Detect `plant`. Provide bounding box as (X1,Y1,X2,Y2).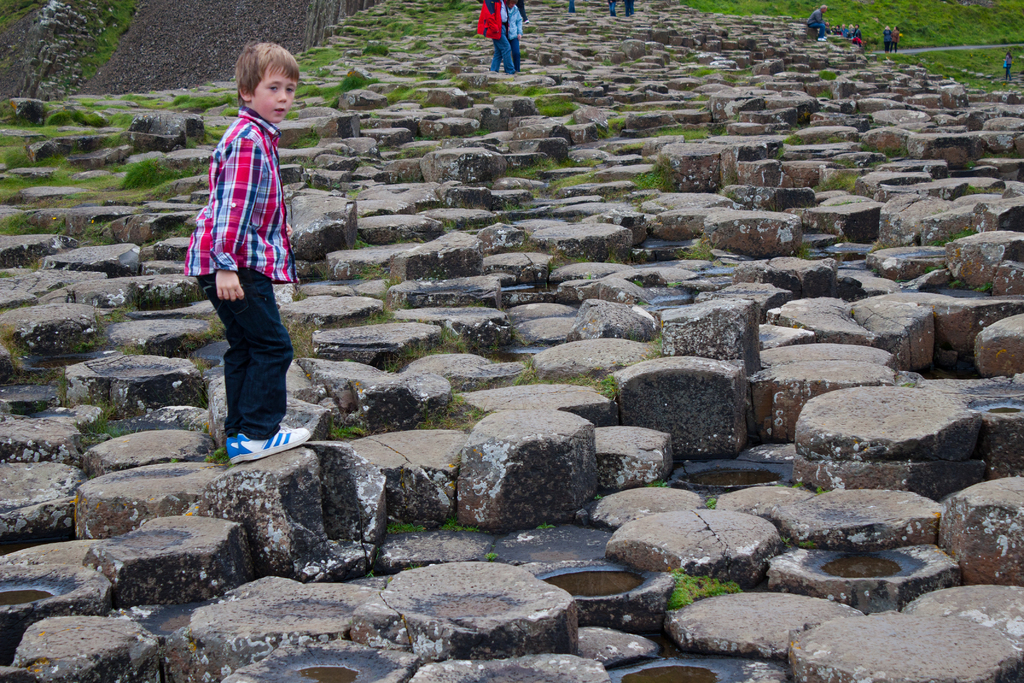
(391,325,476,372).
